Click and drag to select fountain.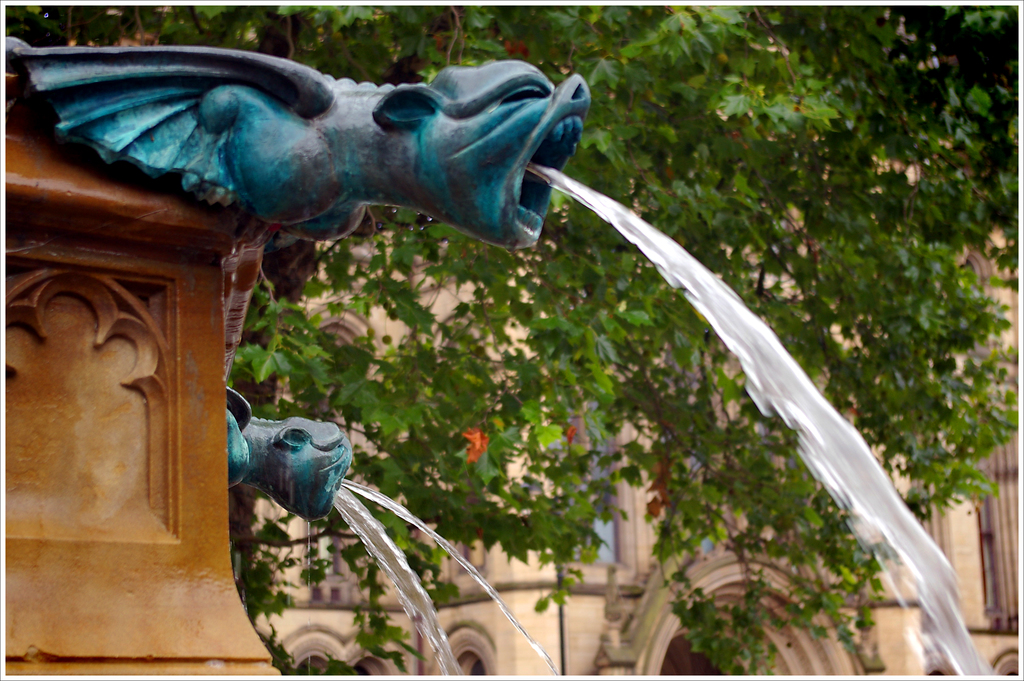
Selection: x1=0 y1=45 x2=1000 y2=677.
